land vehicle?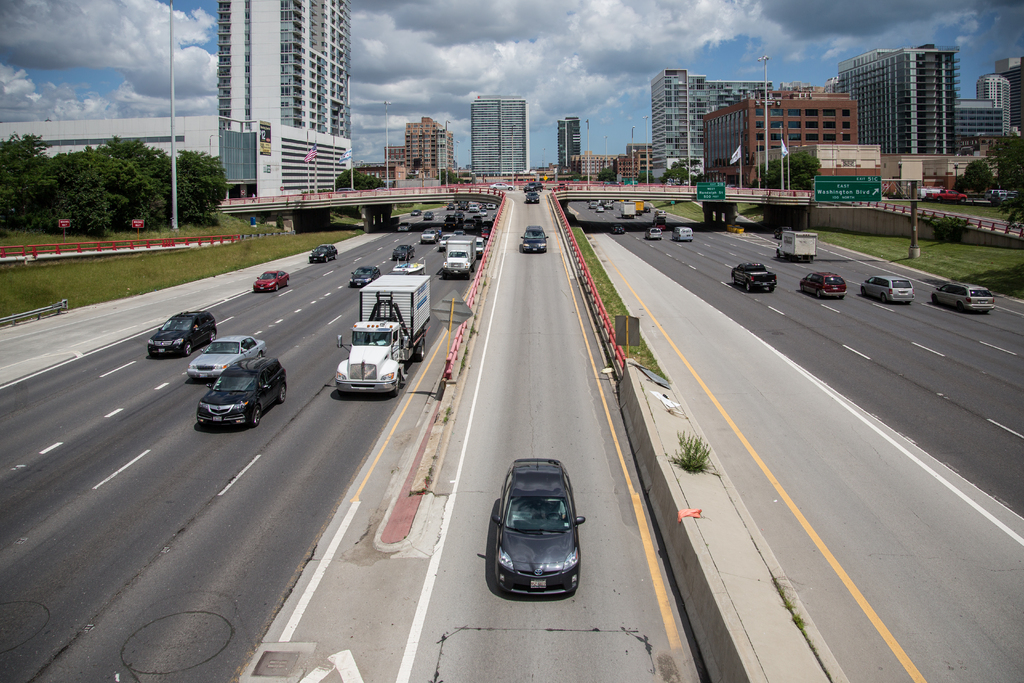
detection(928, 283, 996, 315)
